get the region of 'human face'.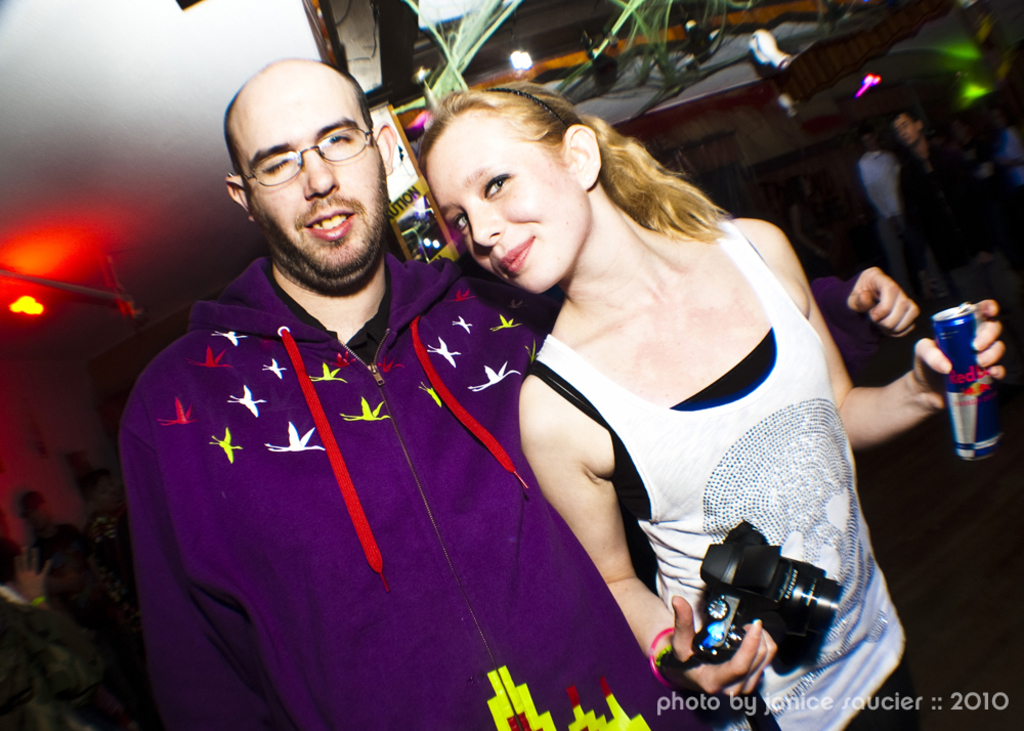
[left=238, top=81, right=389, bottom=273].
